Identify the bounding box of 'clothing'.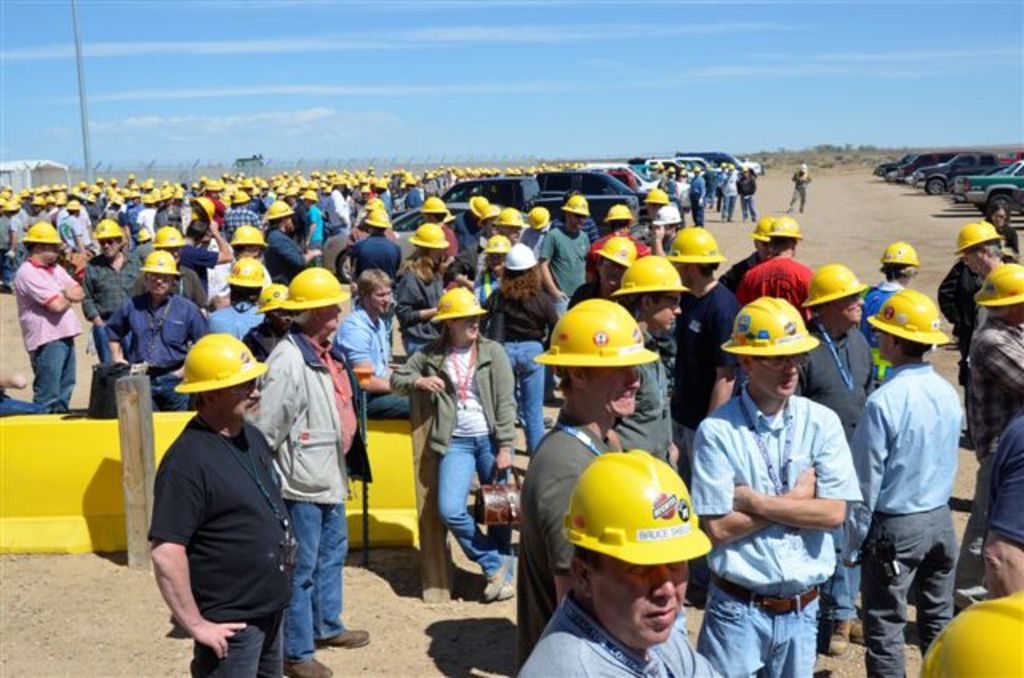
{"left": 206, "top": 294, "right": 250, "bottom": 347}.
